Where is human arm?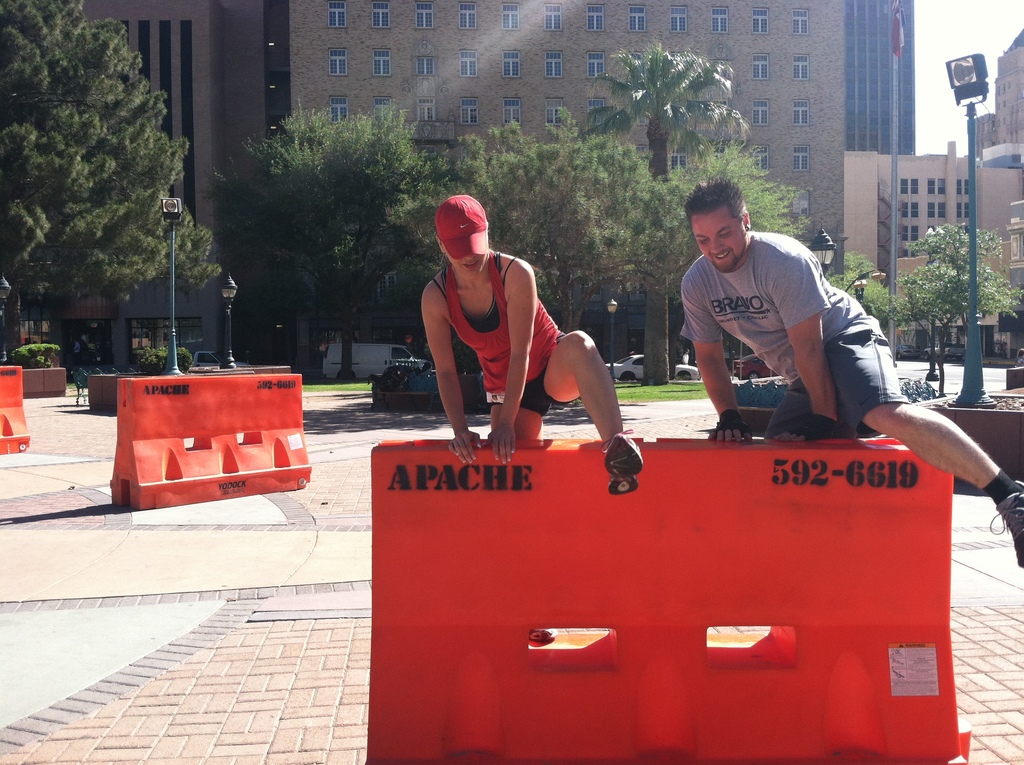
420, 285, 478, 460.
